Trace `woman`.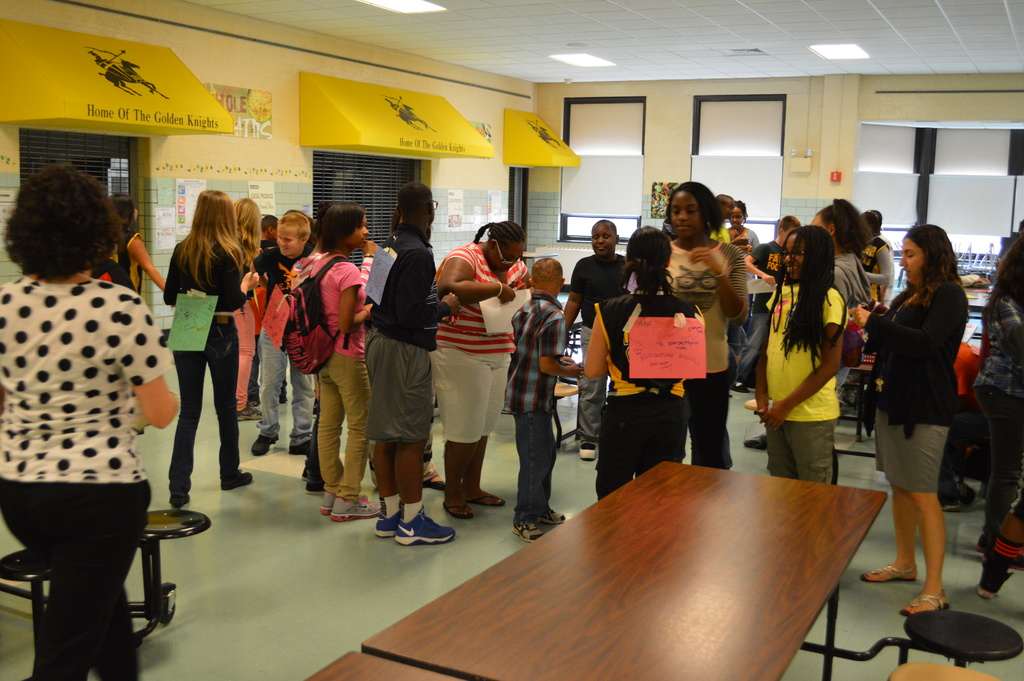
Traced to bbox=(165, 187, 260, 505).
